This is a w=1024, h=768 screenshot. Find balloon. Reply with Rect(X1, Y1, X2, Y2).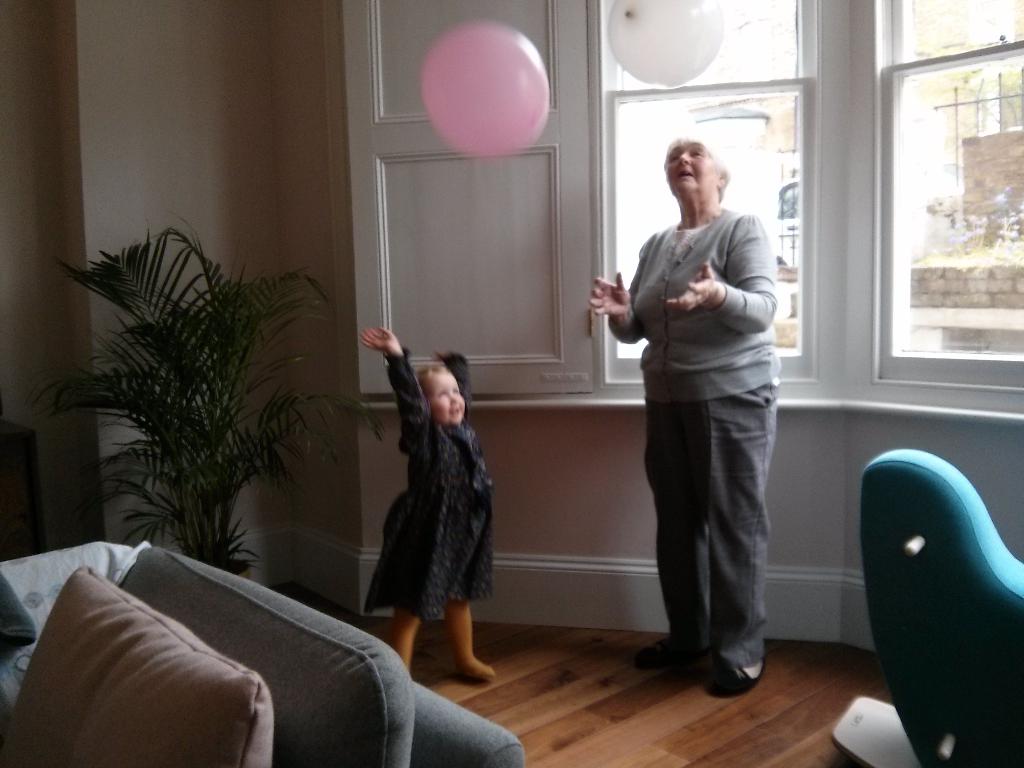
Rect(426, 20, 550, 162).
